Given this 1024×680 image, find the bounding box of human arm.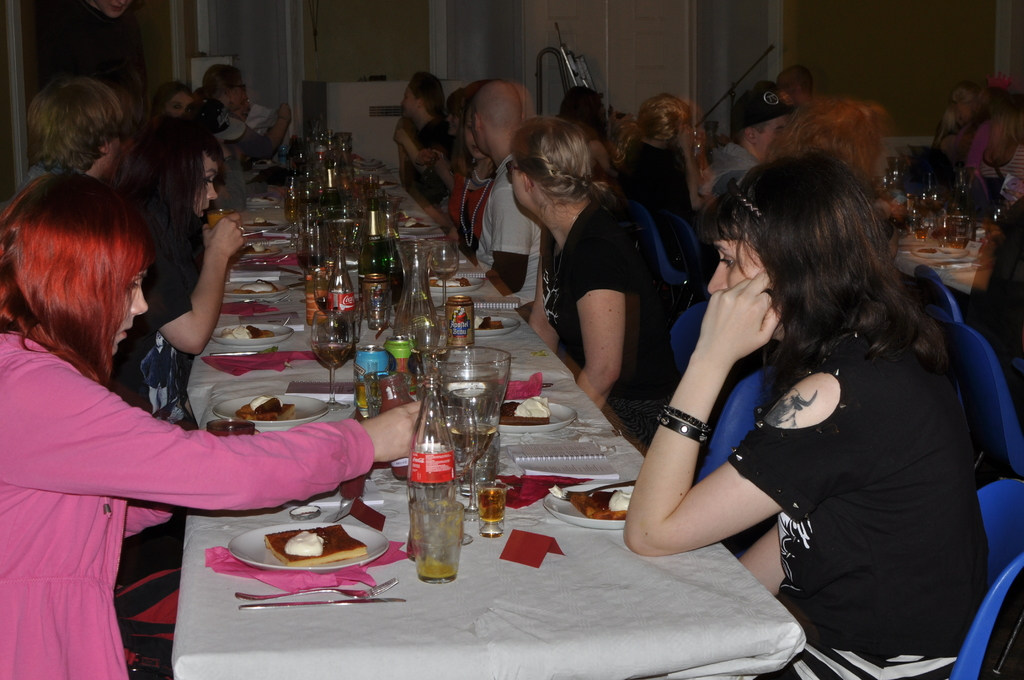
bbox=[616, 266, 862, 556].
